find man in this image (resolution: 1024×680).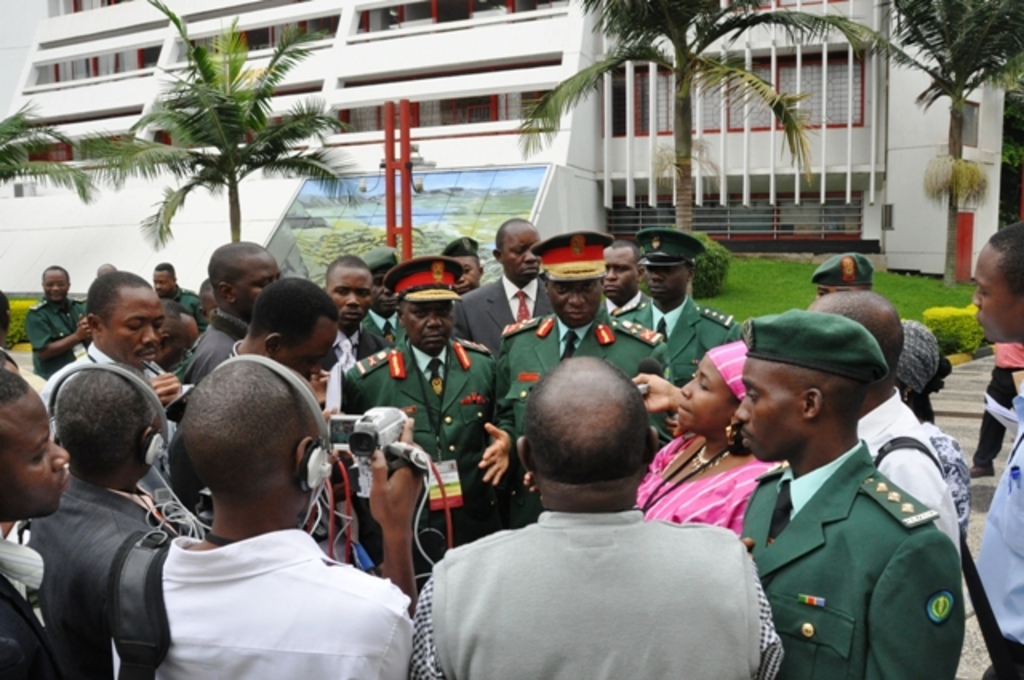
{"left": 26, "top": 262, "right": 91, "bottom": 373}.
